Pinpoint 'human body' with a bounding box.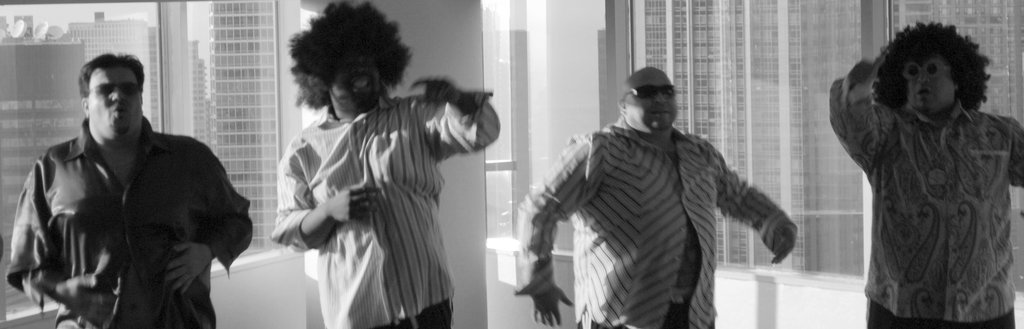
rect(520, 58, 799, 328).
